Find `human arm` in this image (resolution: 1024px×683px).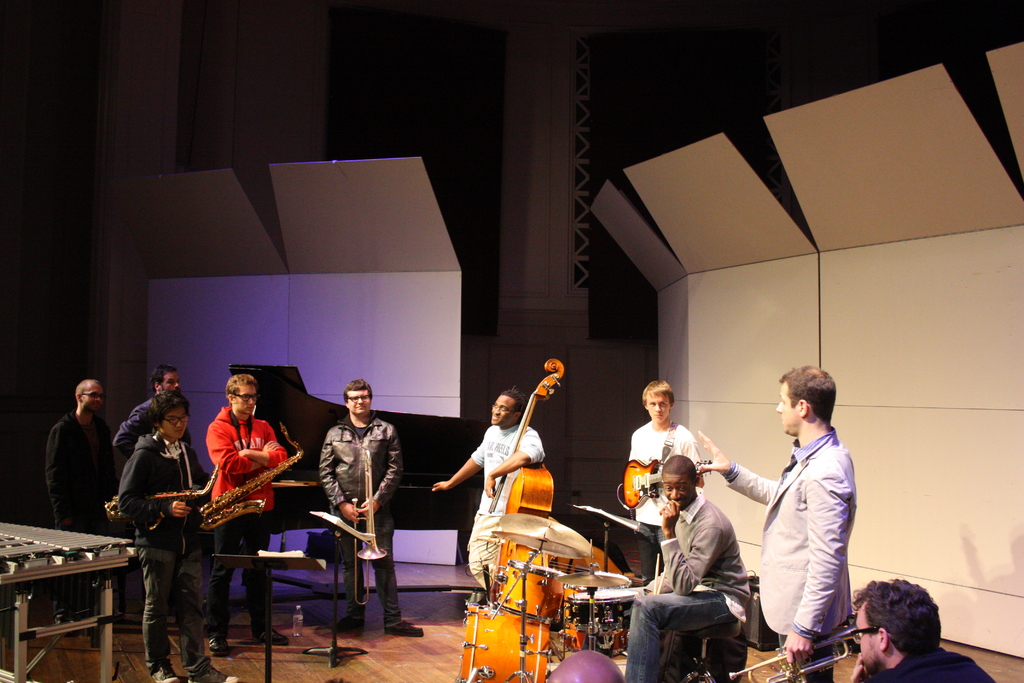
(x1=696, y1=422, x2=779, y2=503).
